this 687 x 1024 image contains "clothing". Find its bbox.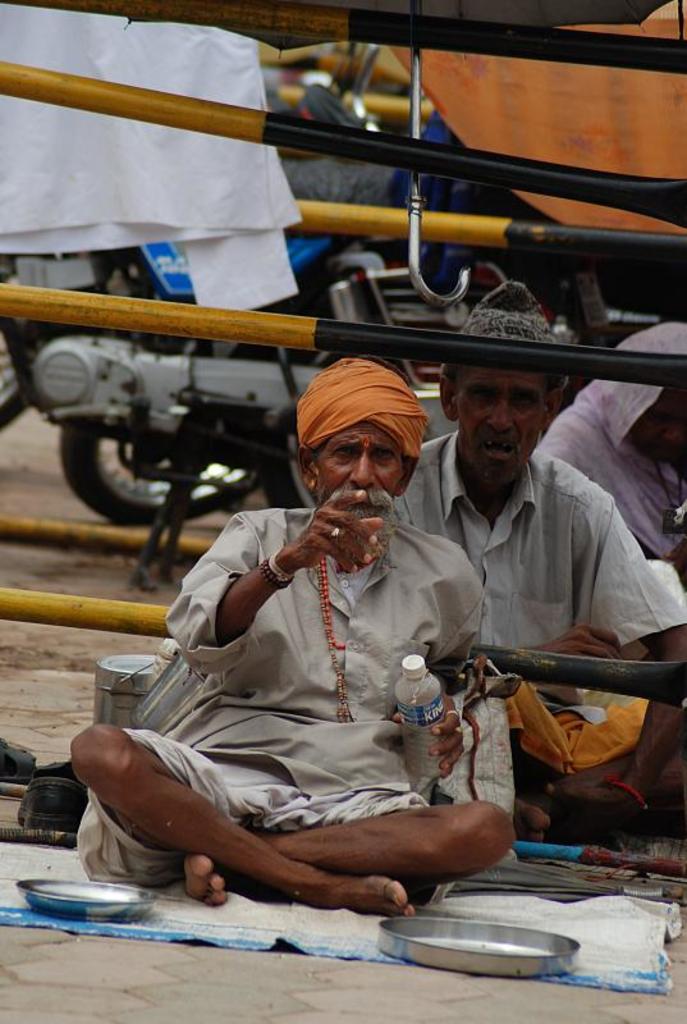
left=377, top=433, right=686, bottom=797.
